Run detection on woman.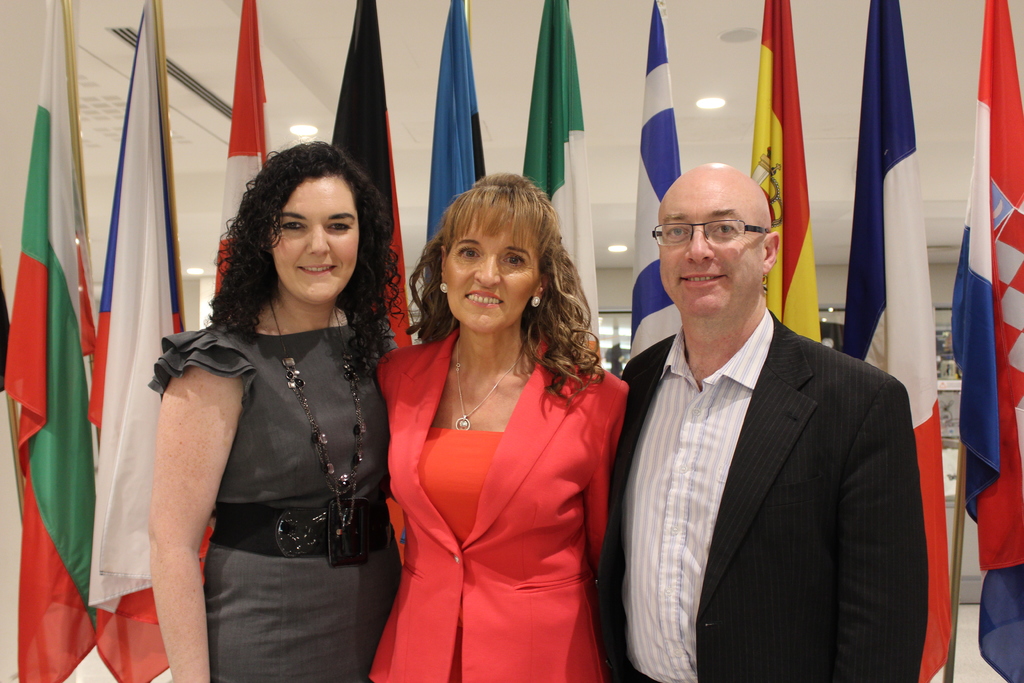
Result: (x1=148, y1=133, x2=402, y2=682).
